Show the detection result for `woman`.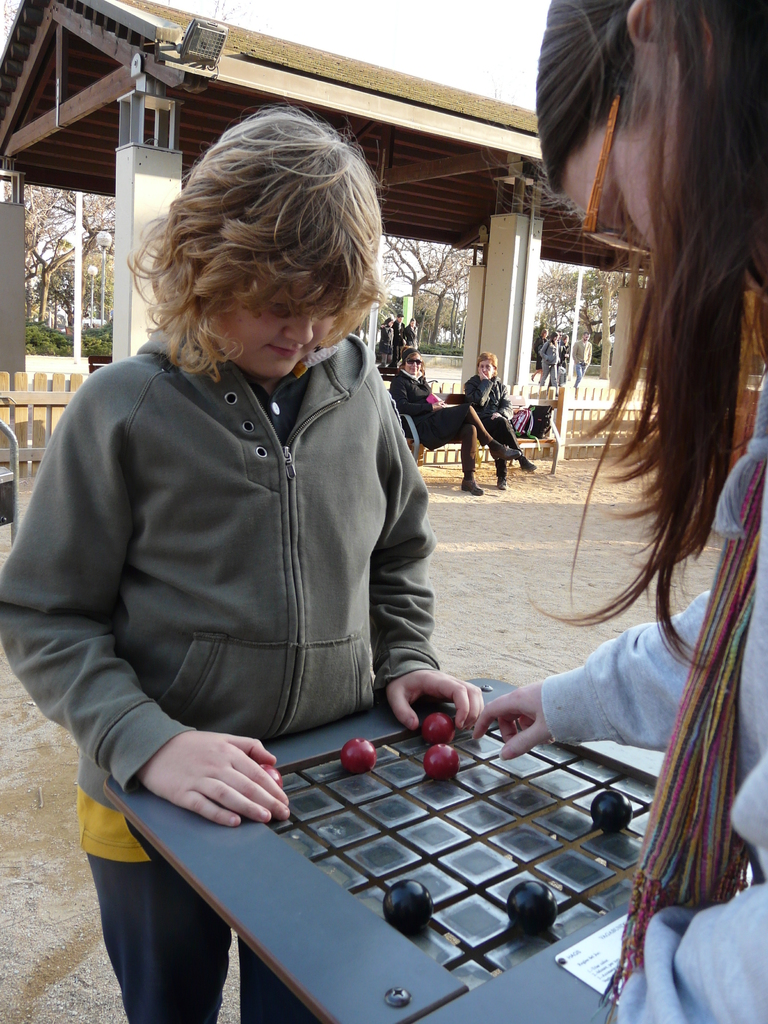
380, 315, 393, 364.
